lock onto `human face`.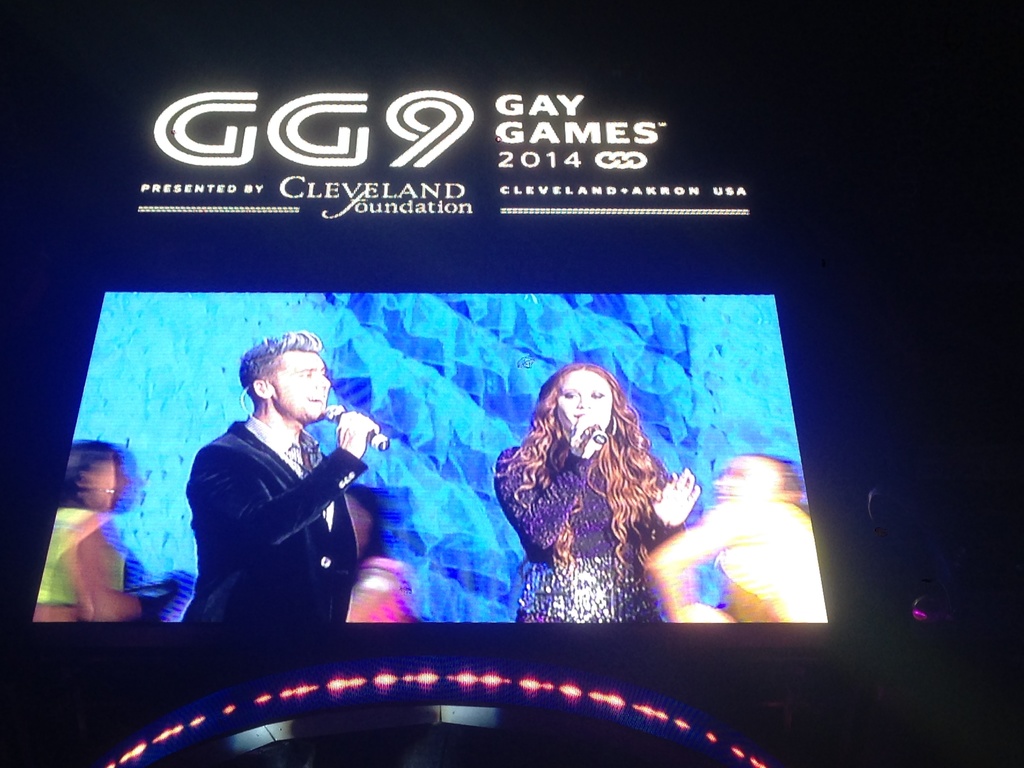
Locked: {"x1": 266, "y1": 352, "x2": 332, "y2": 421}.
